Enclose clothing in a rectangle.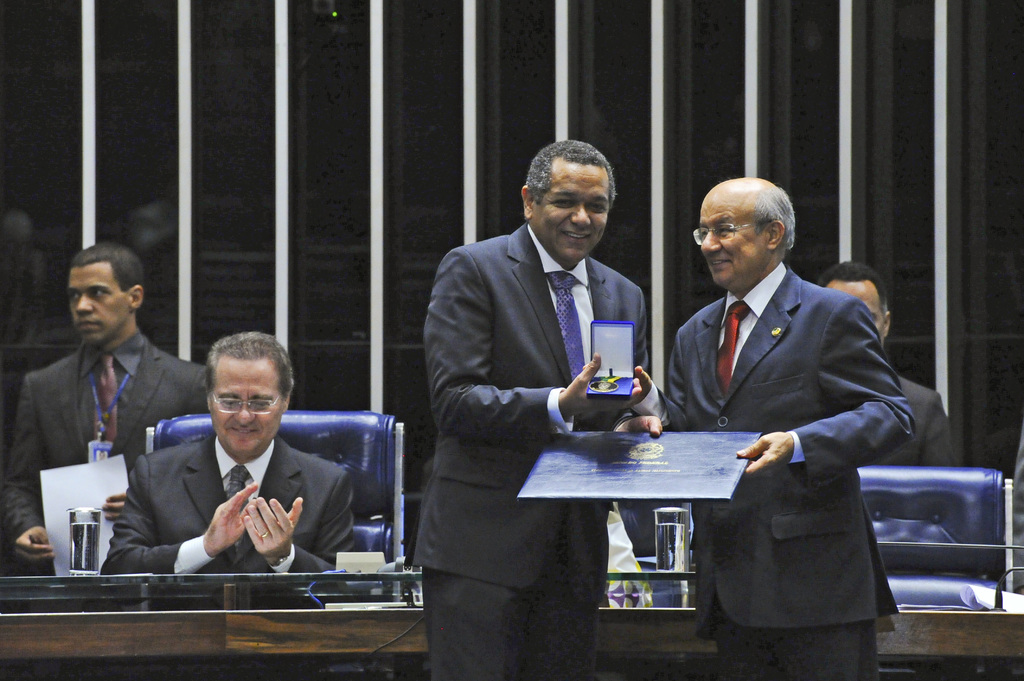
(x1=0, y1=330, x2=216, y2=544).
